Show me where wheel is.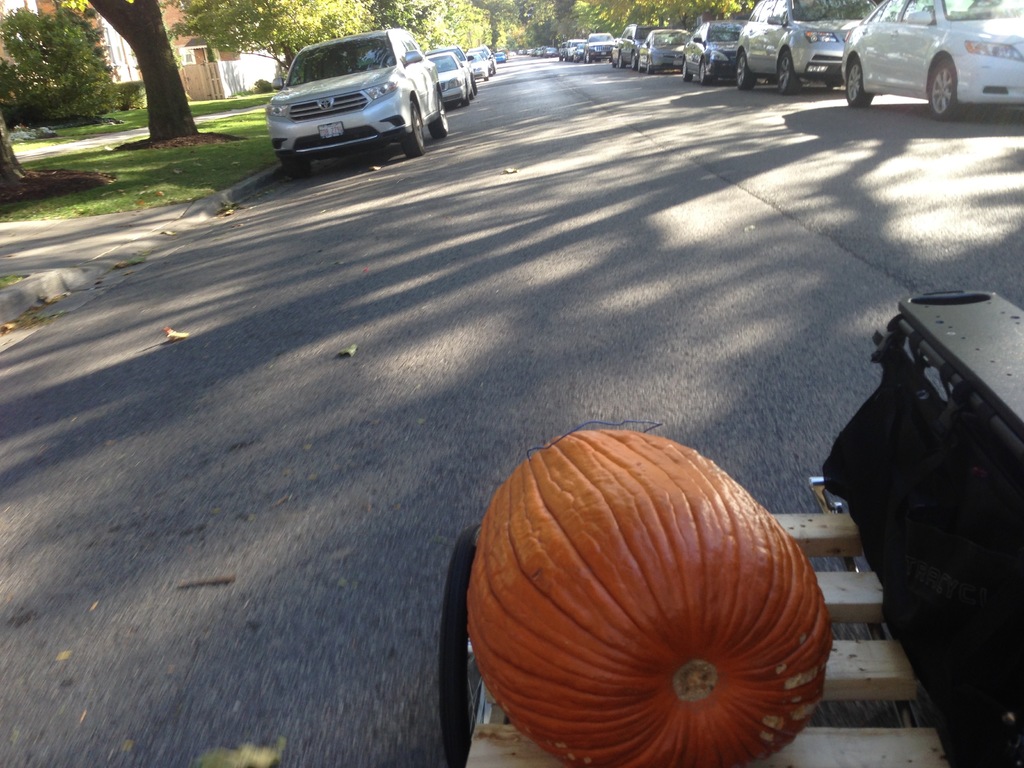
wheel is at crop(847, 58, 874, 109).
